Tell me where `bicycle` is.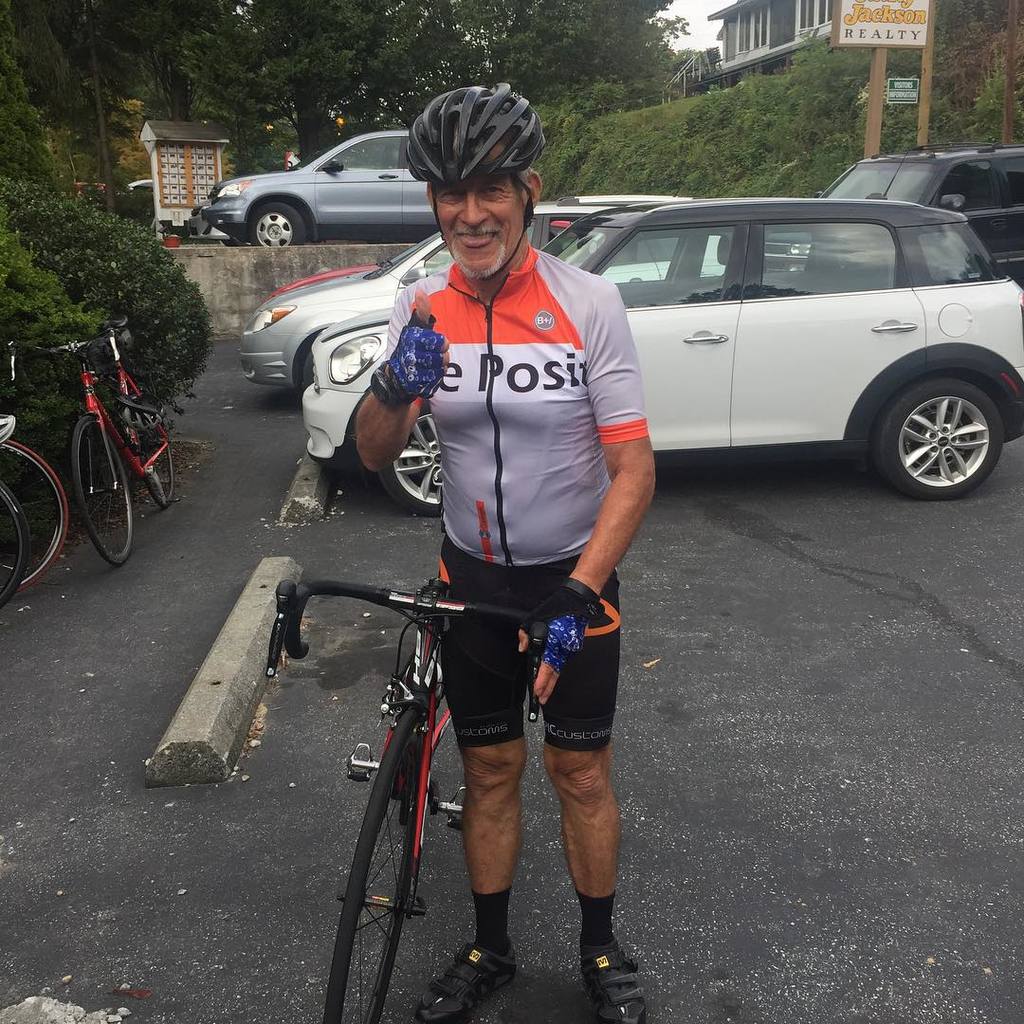
`bicycle` is at box(0, 414, 67, 595).
